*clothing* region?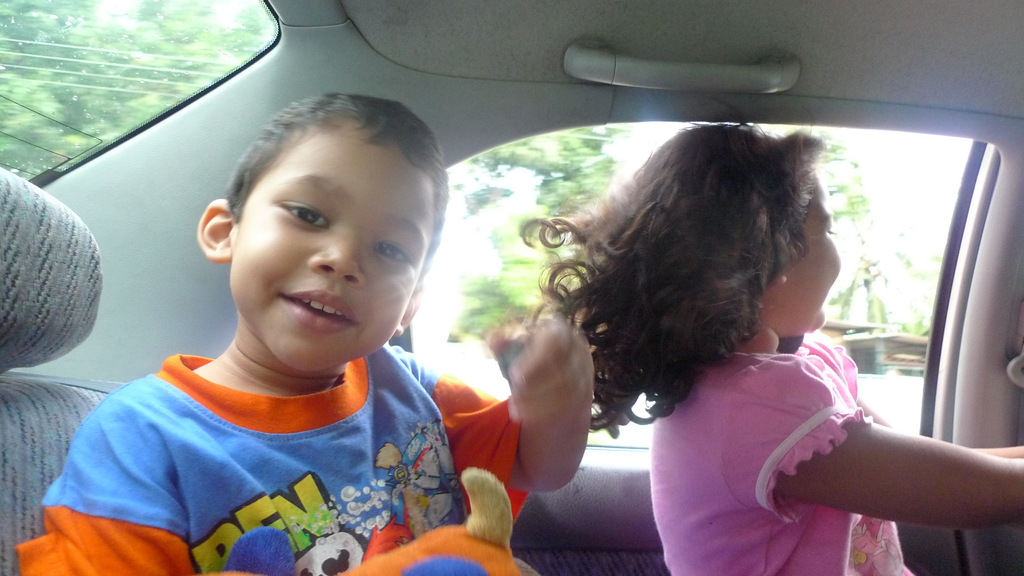
rect(11, 349, 580, 575)
